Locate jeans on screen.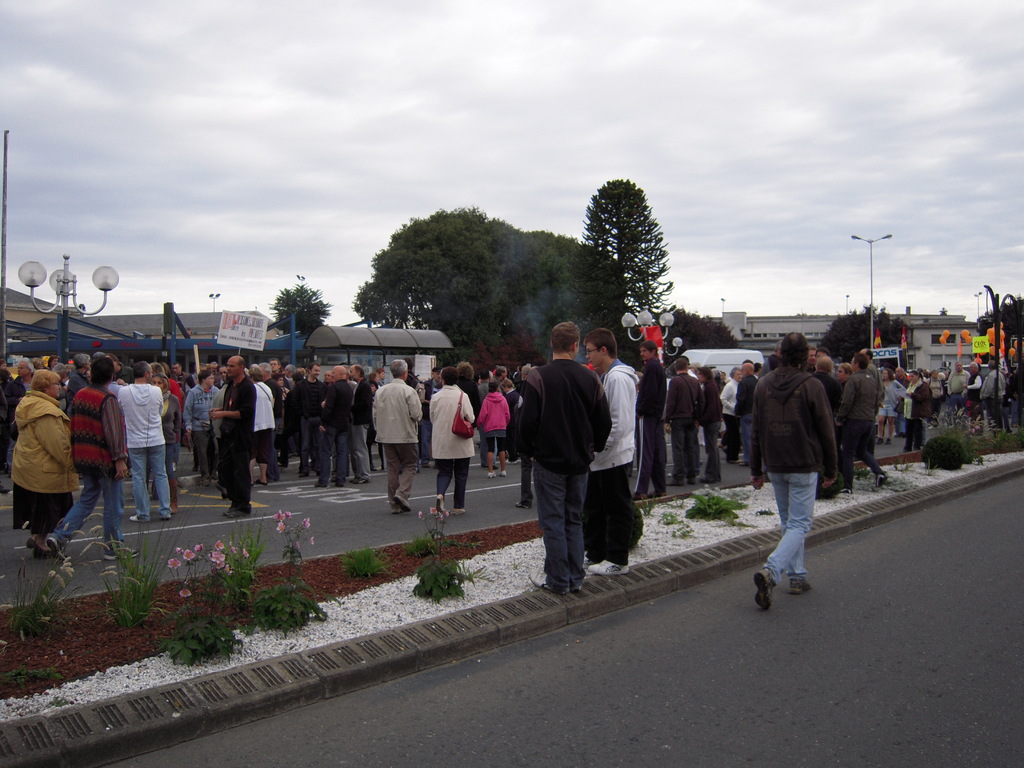
On screen at (left=705, top=425, right=722, bottom=483).
